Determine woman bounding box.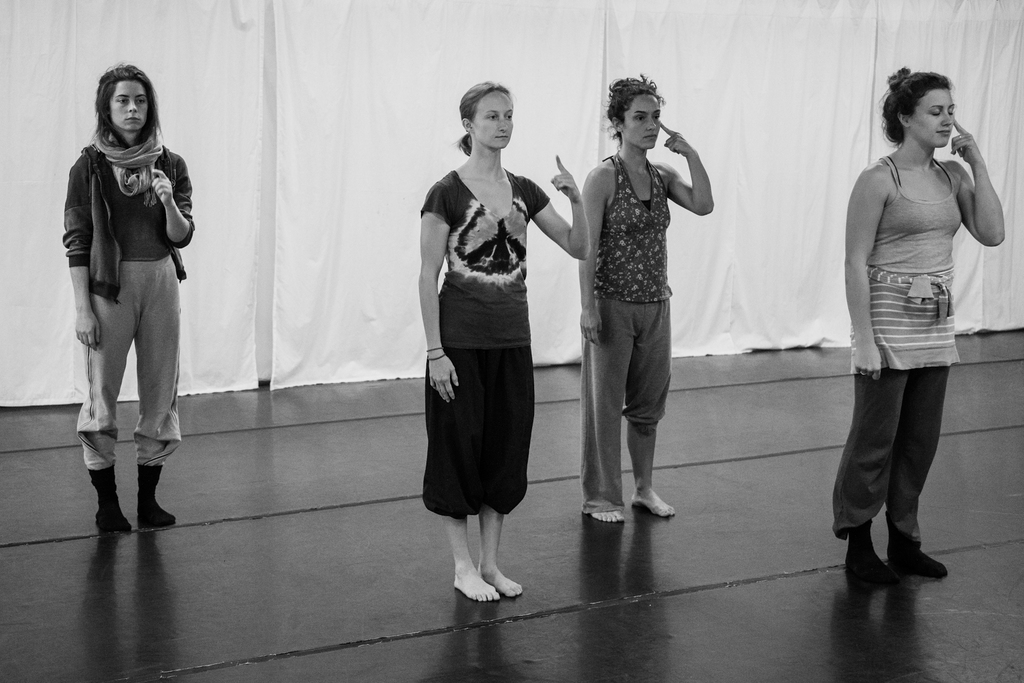
Determined: 822 55 997 591.
